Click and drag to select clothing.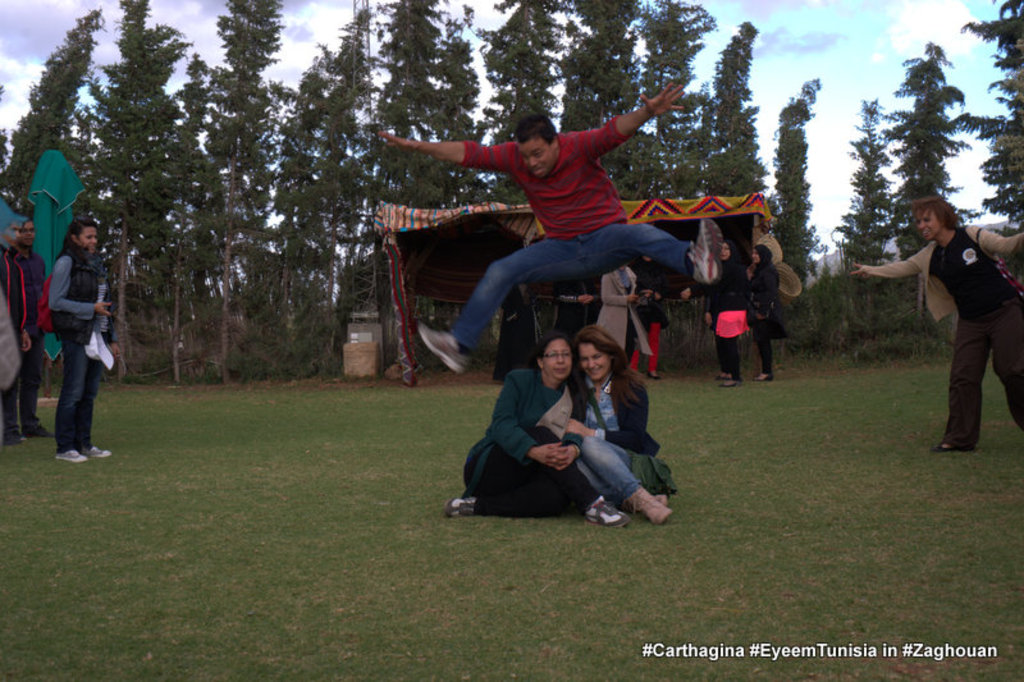
Selection: {"left": 860, "top": 212, "right": 1023, "bottom": 448}.
